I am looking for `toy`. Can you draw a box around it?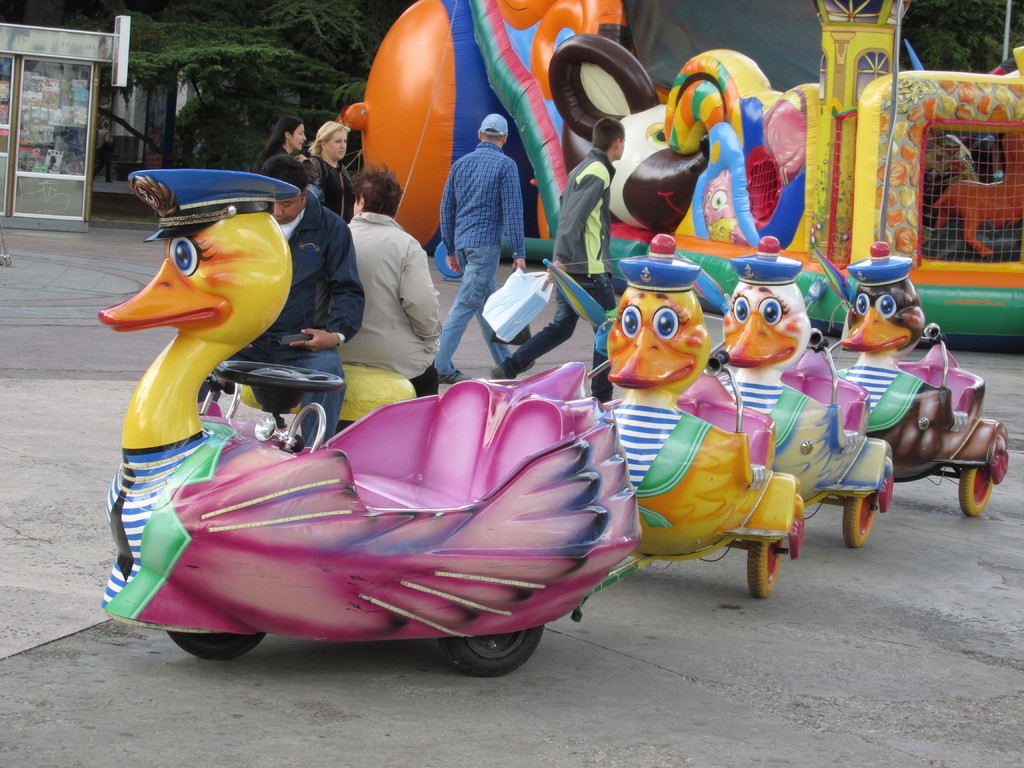
Sure, the bounding box is 570 225 823 597.
